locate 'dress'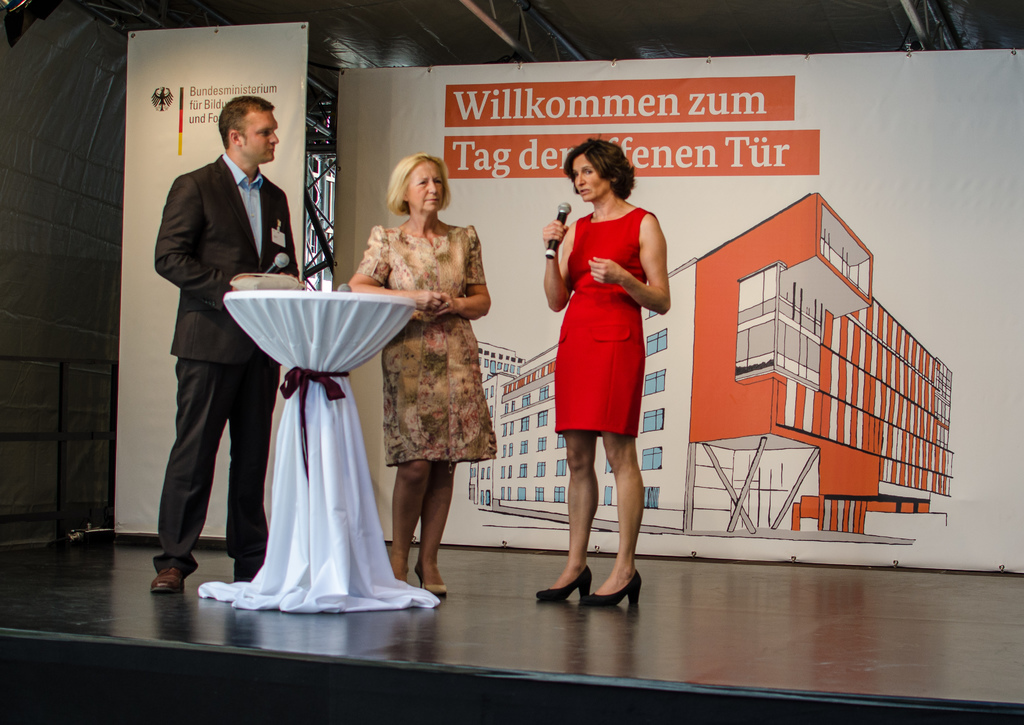
{"x1": 555, "y1": 203, "x2": 650, "y2": 436}
